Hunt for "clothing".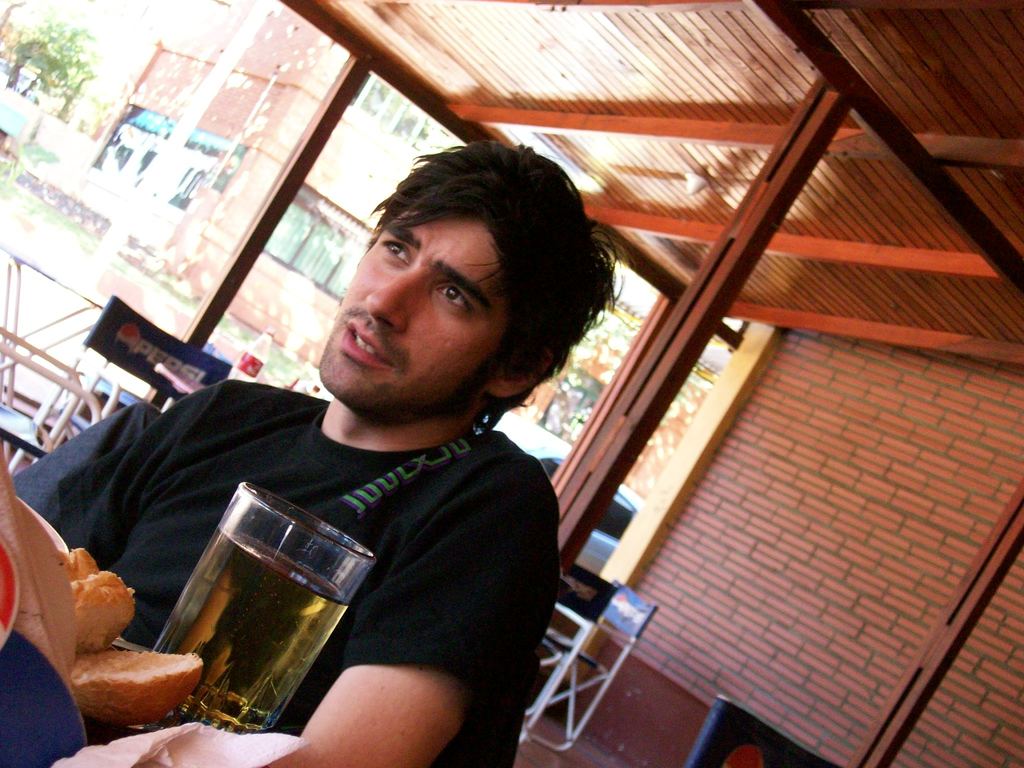
Hunted down at region(51, 427, 557, 766).
